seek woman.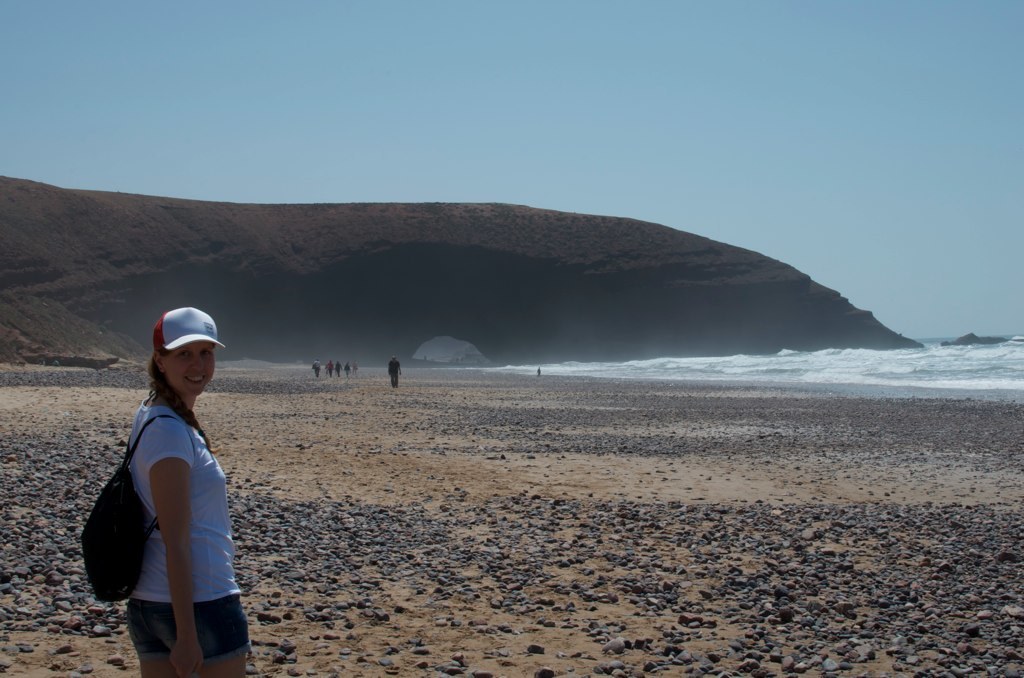
(x1=85, y1=297, x2=256, y2=674).
